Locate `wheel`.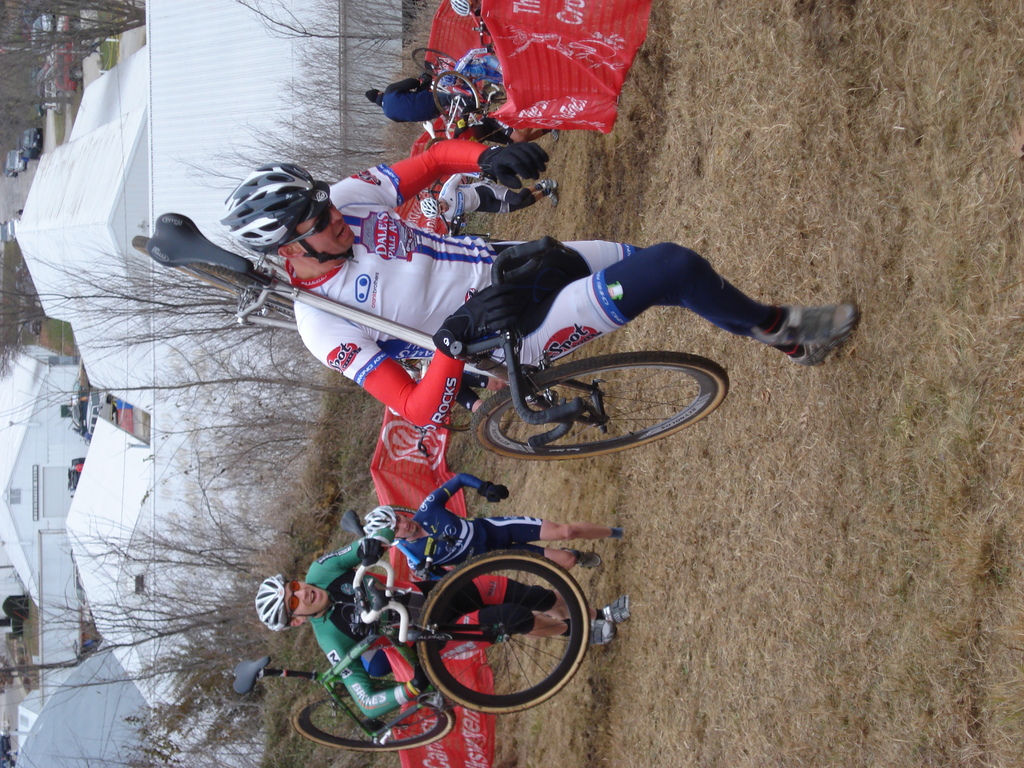
Bounding box: <region>291, 685, 456, 755</region>.
